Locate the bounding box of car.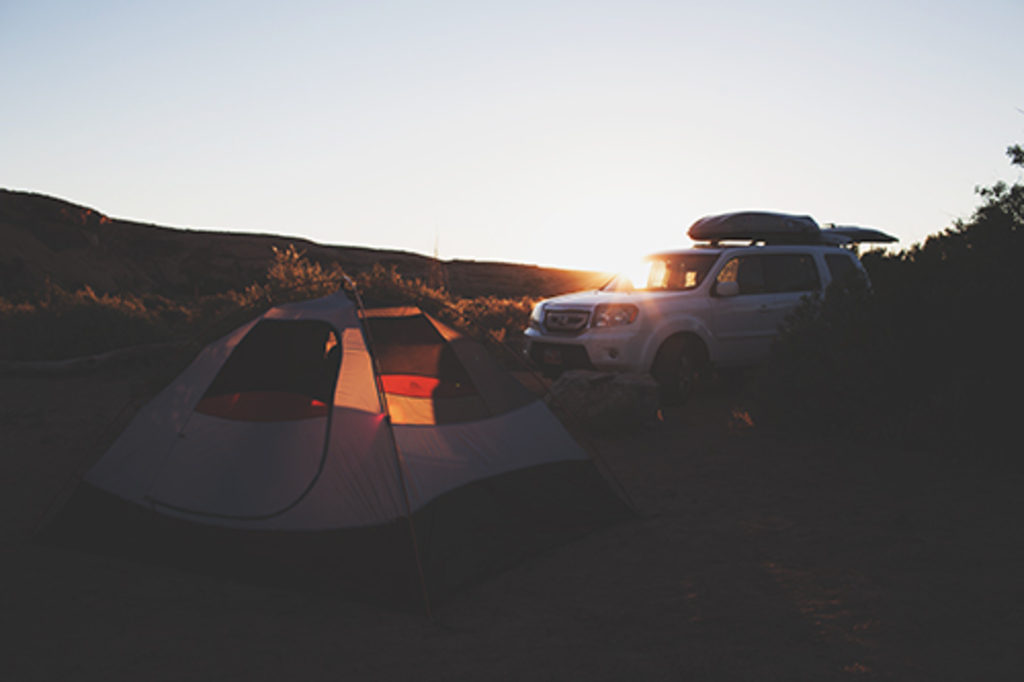
Bounding box: x1=520, y1=209, x2=899, y2=387.
